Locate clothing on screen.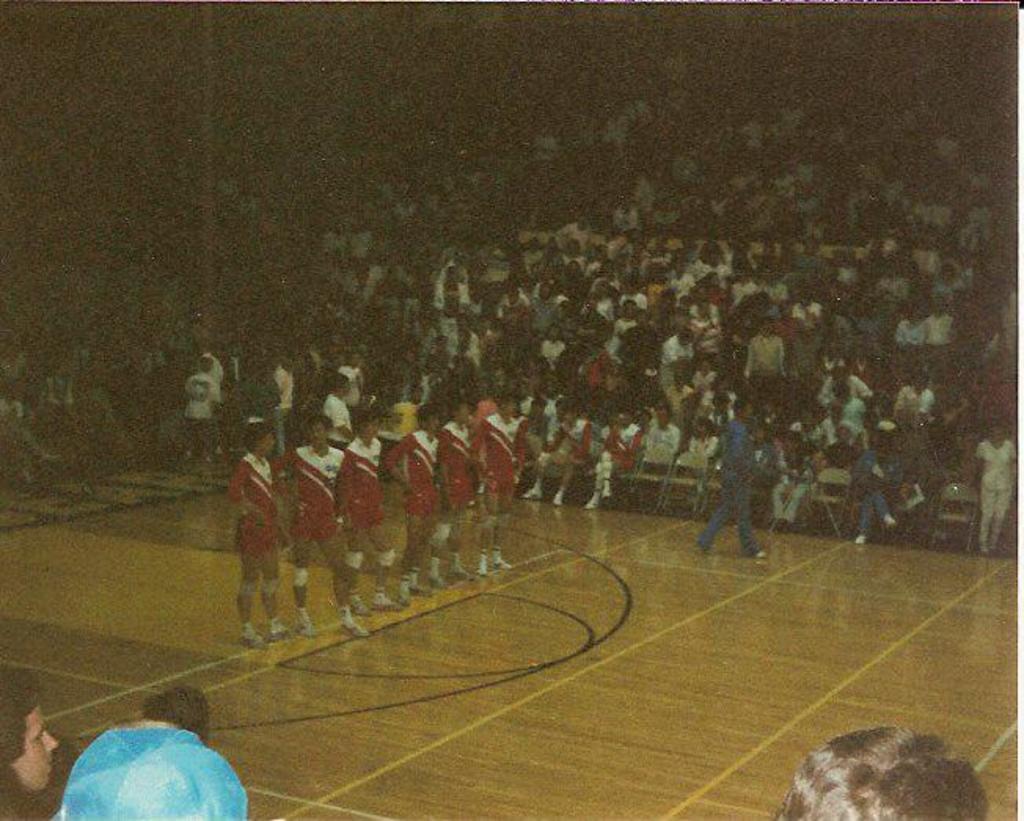
On screen at [826, 386, 862, 430].
